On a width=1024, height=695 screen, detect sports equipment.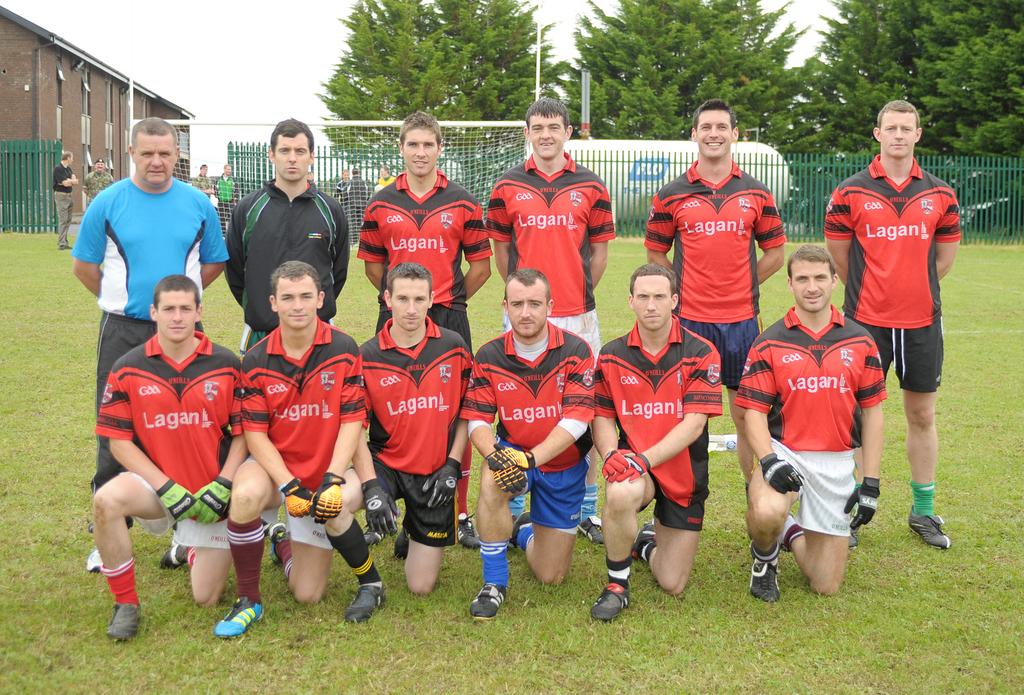
l=422, t=459, r=465, b=511.
